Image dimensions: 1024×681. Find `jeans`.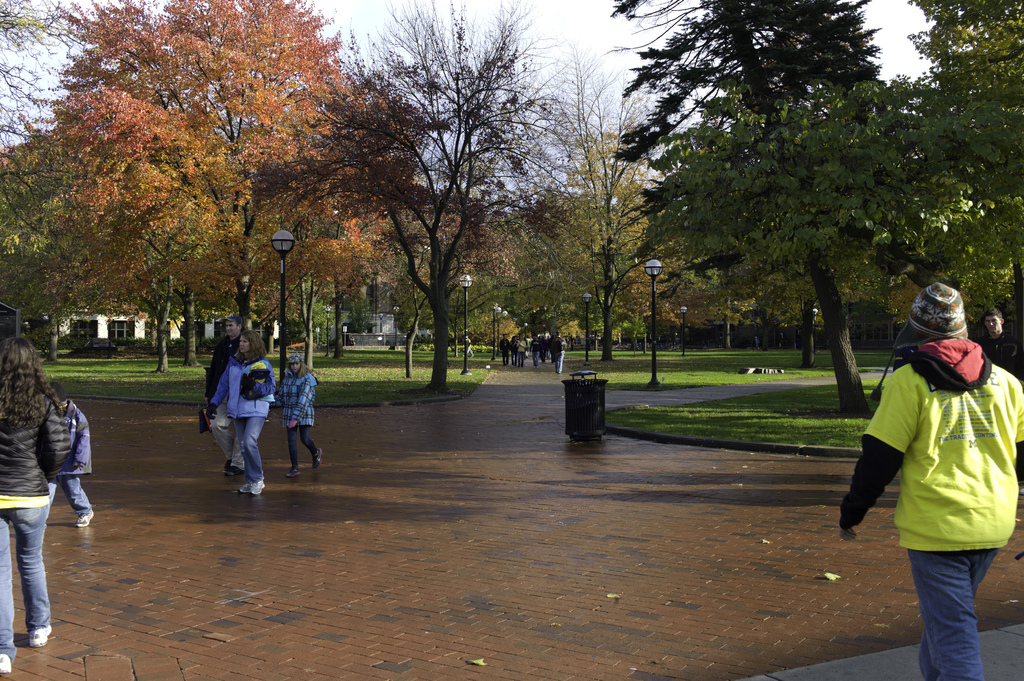
crop(0, 497, 51, 664).
